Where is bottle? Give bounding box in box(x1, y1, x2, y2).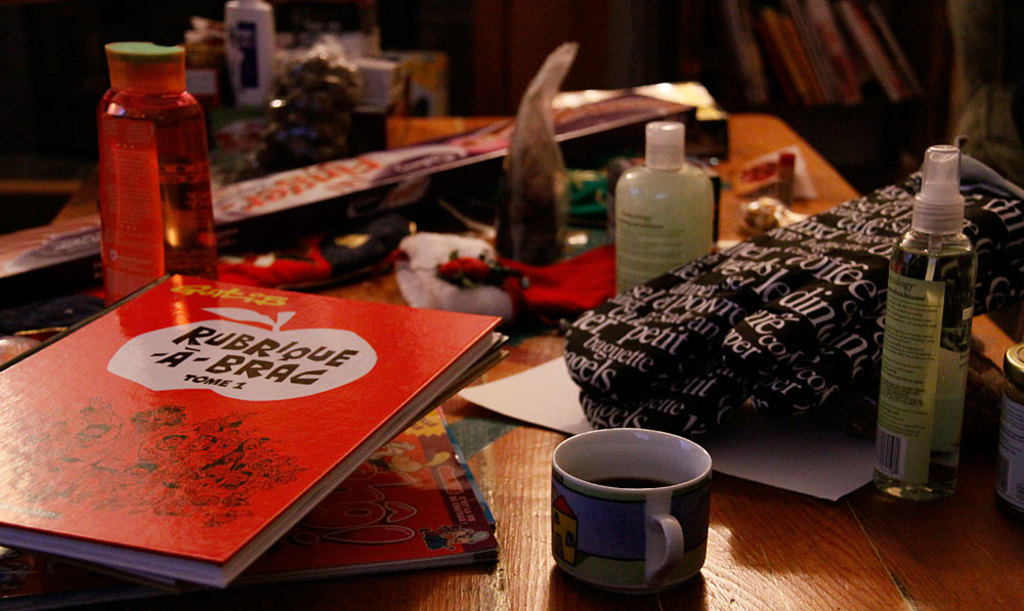
box(99, 34, 223, 298).
